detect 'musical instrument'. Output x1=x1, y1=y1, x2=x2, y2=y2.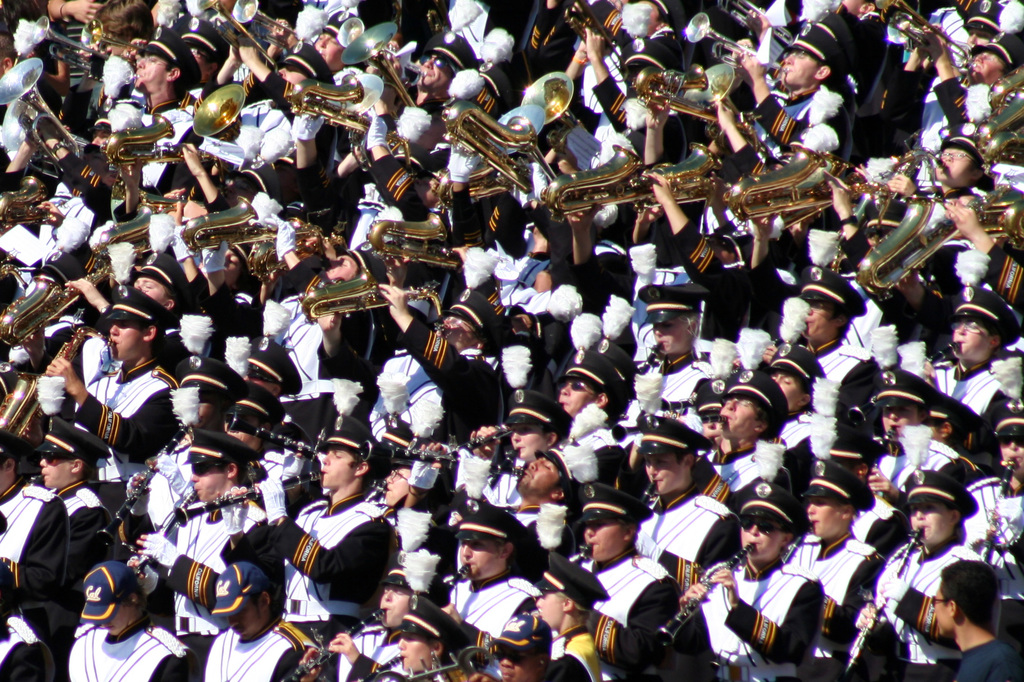
x1=449, y1=424, x2=521, y2=456.
